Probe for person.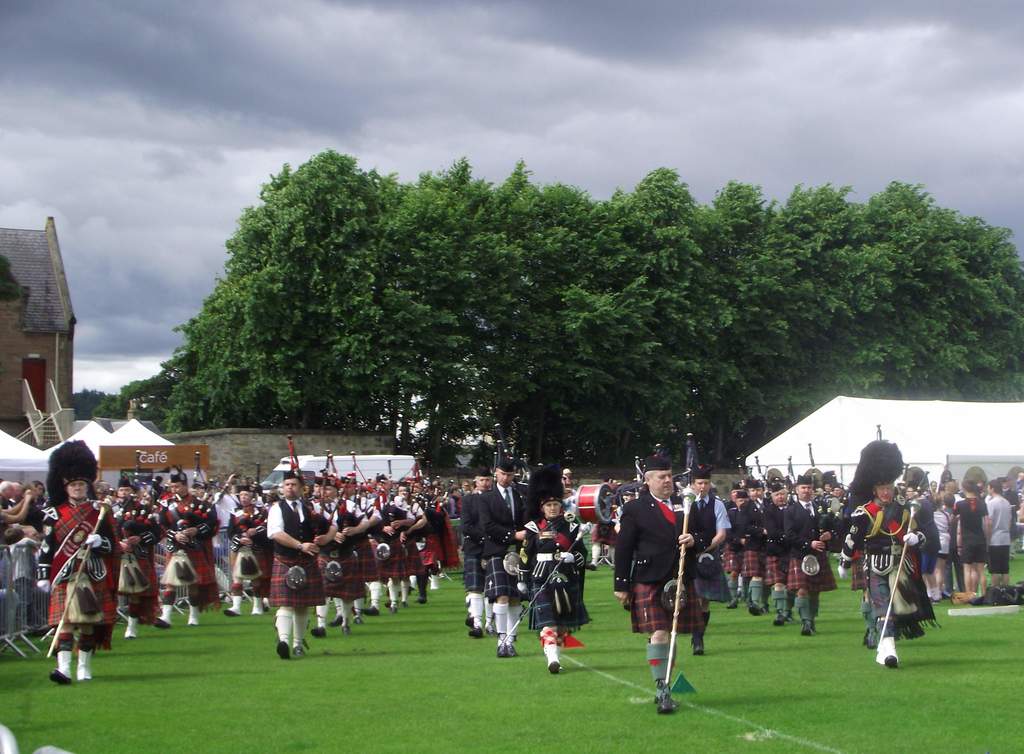
Probe result: <bbox>559, 466, 575, 498</bbox>.
